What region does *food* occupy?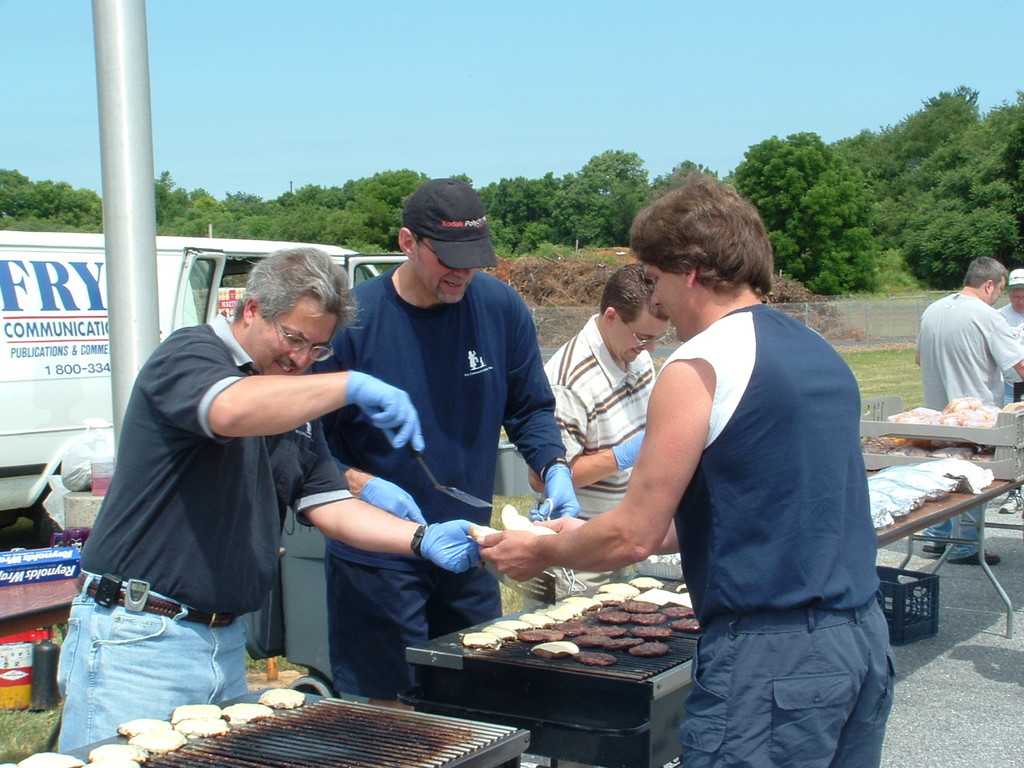
box=[220, 699, 271, 719].
